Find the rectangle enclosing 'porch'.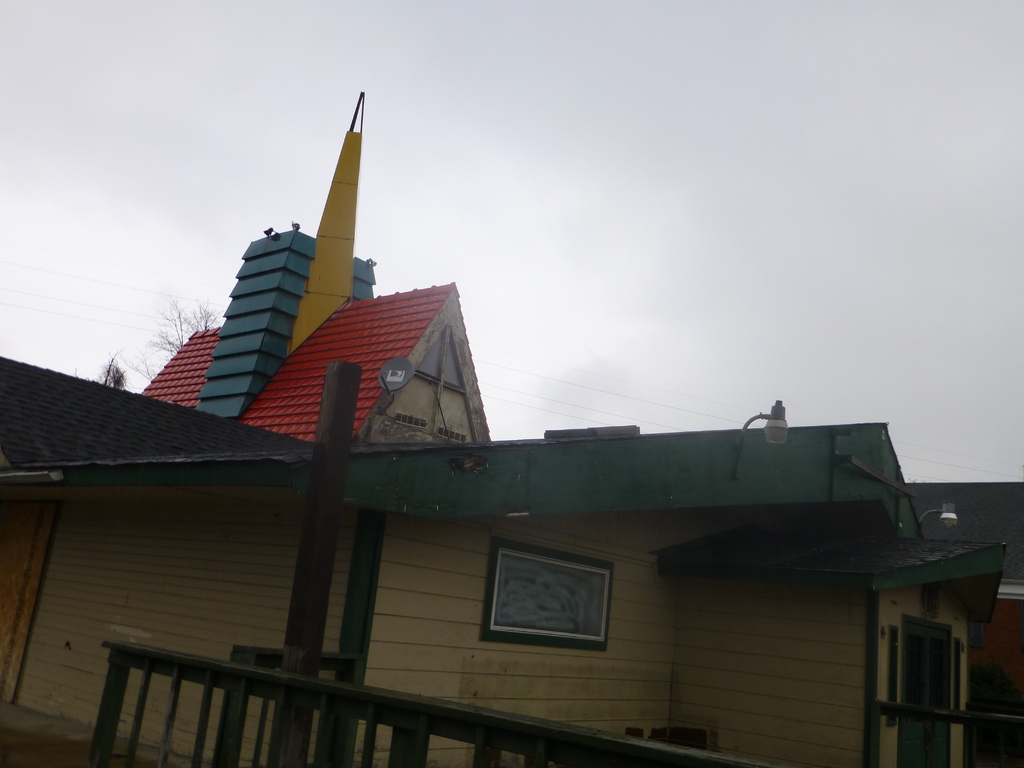
0 698 214 767.
